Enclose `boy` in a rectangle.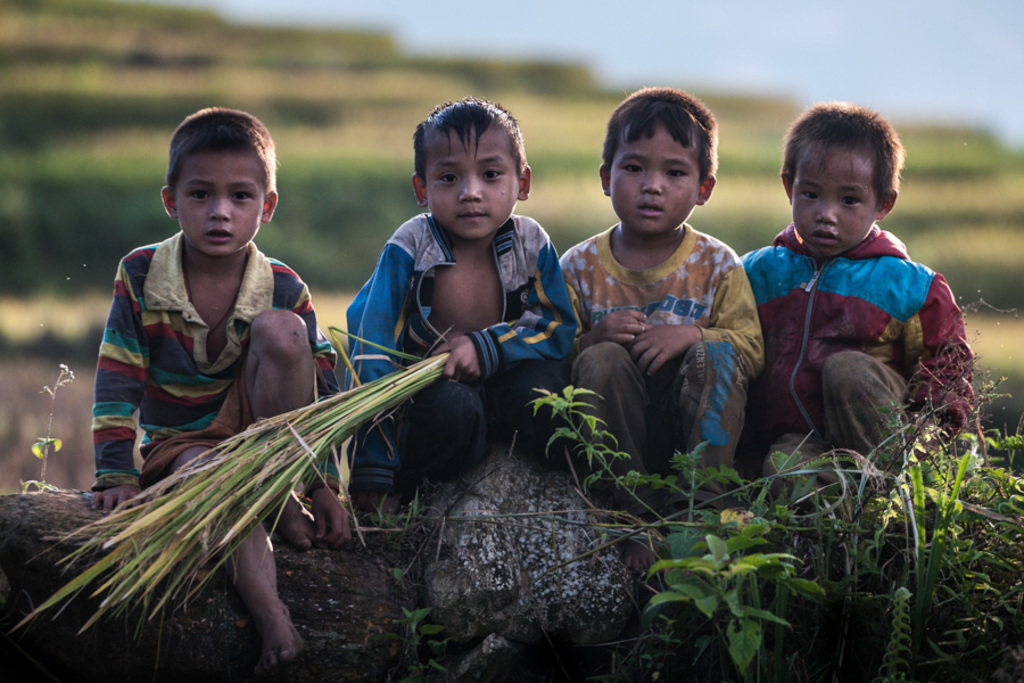
rect(92, 108, 360, 663).
